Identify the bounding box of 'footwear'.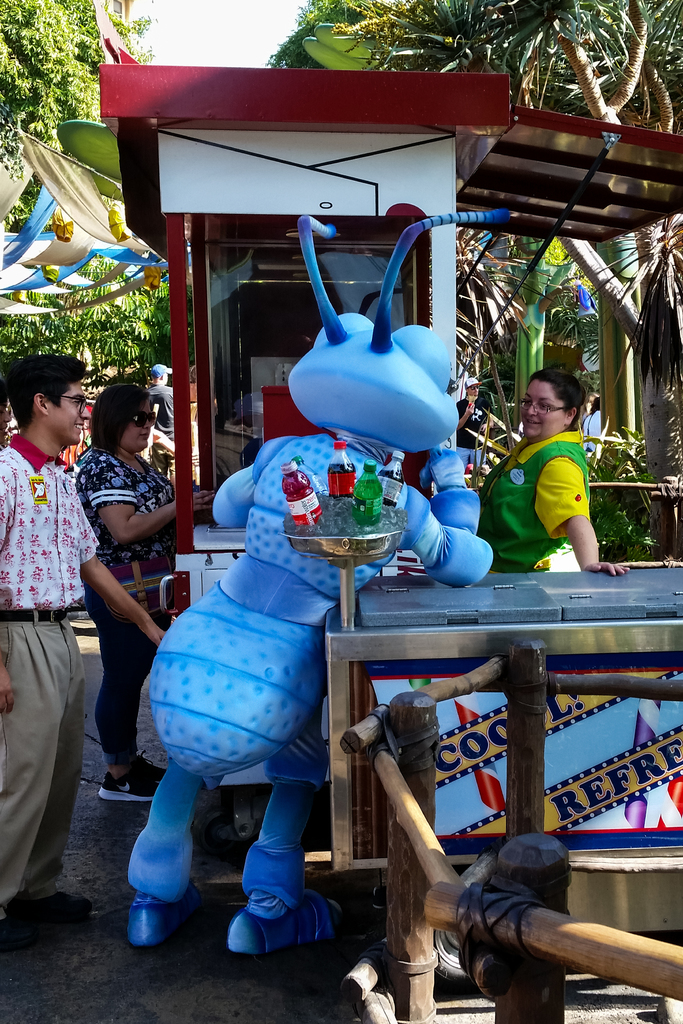
[x1=117, y1=857, x2=180, y2=954].
